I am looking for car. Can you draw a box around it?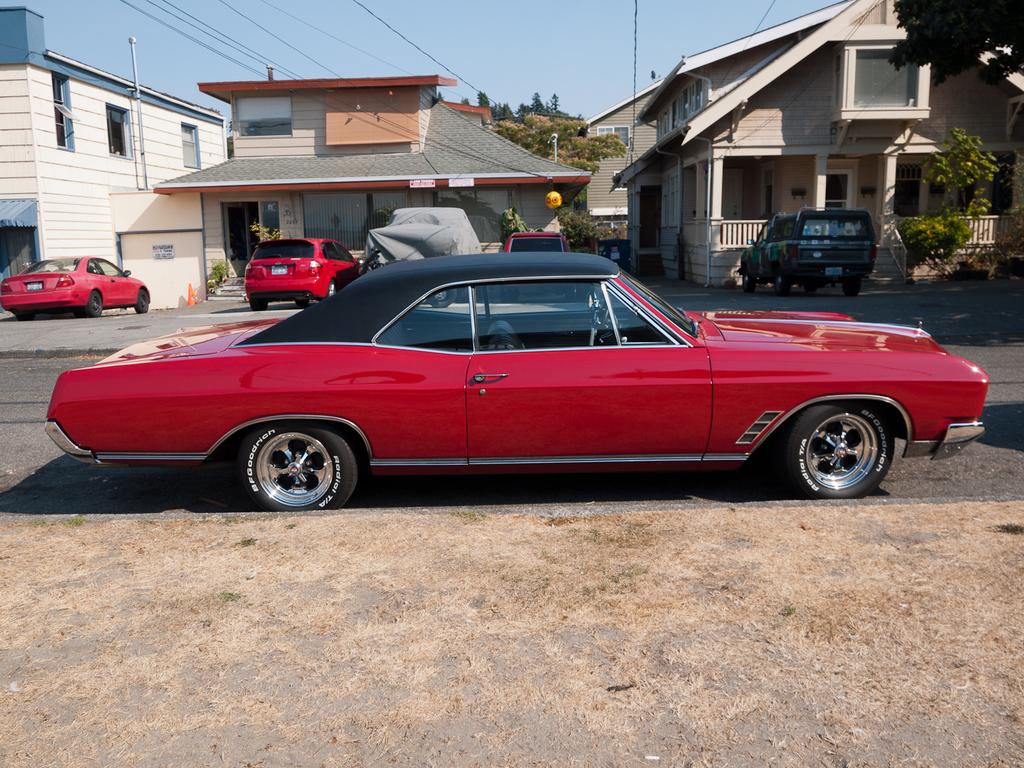
Sure, the bounding box is <bbox>0, 257, 149, 315</bbox>.
